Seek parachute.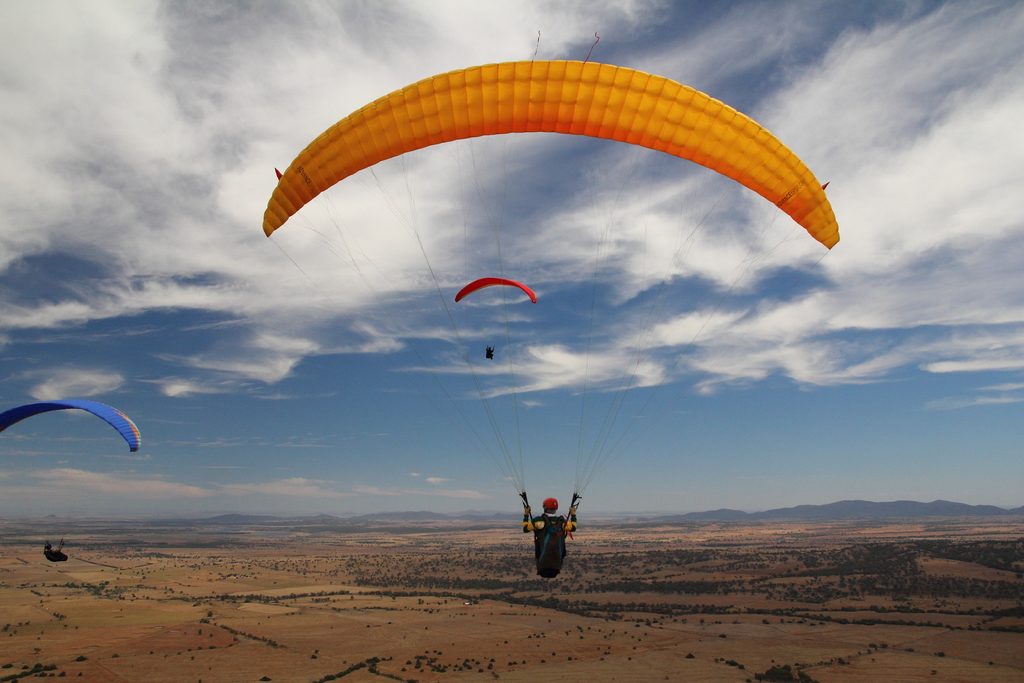
0,401,142,559.
